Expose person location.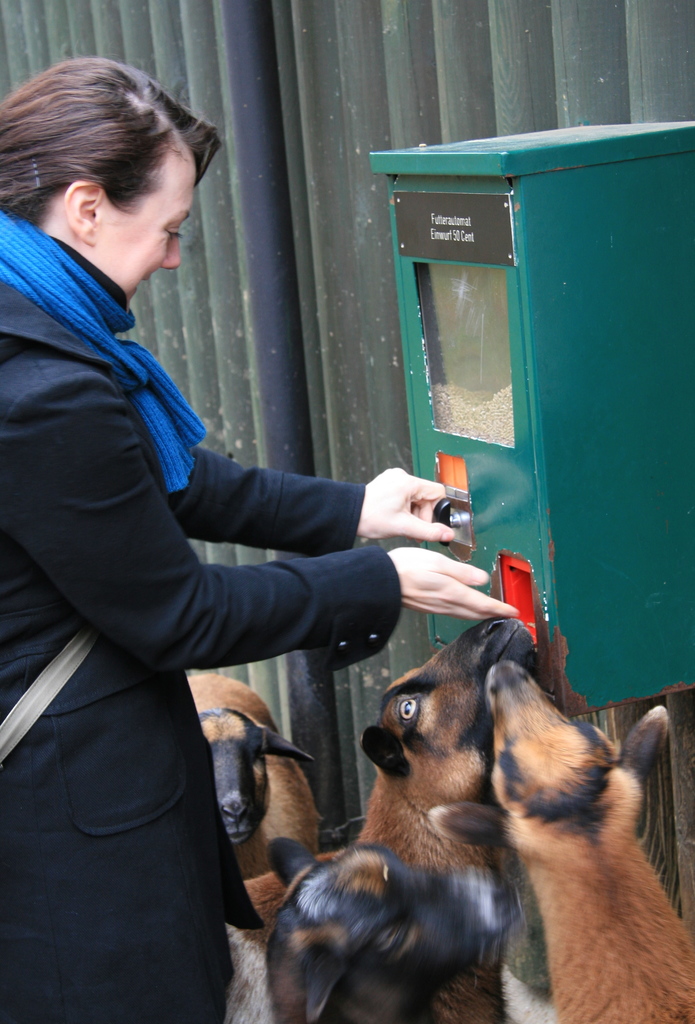
Exposed at box(54, 111, 468, 1023).
